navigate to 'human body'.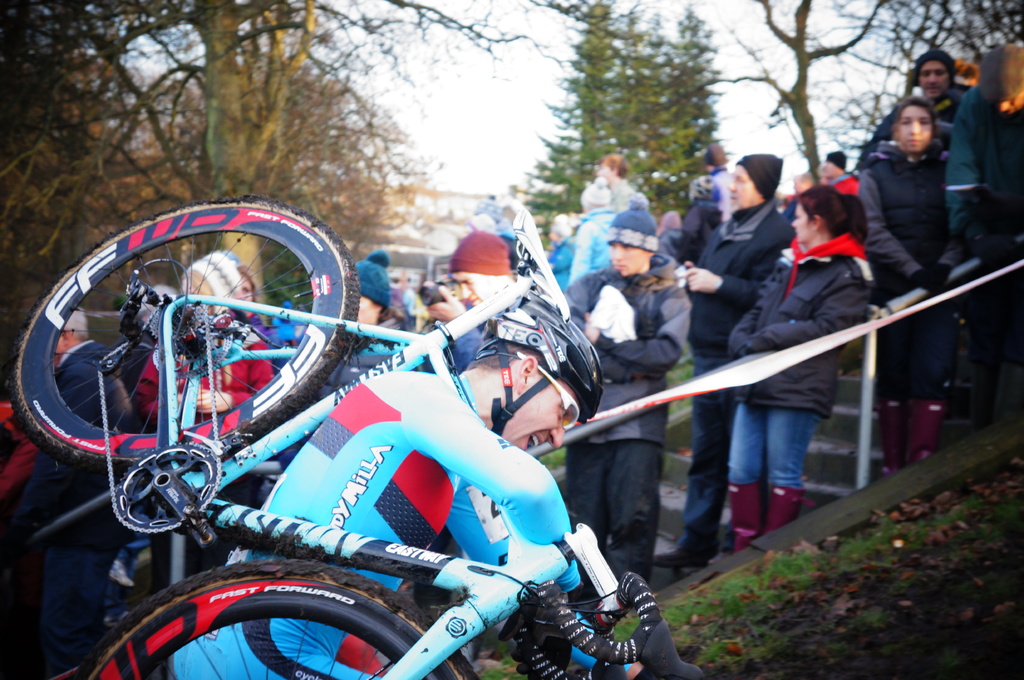
Navigation target: region(127, 246, 279, 428).
